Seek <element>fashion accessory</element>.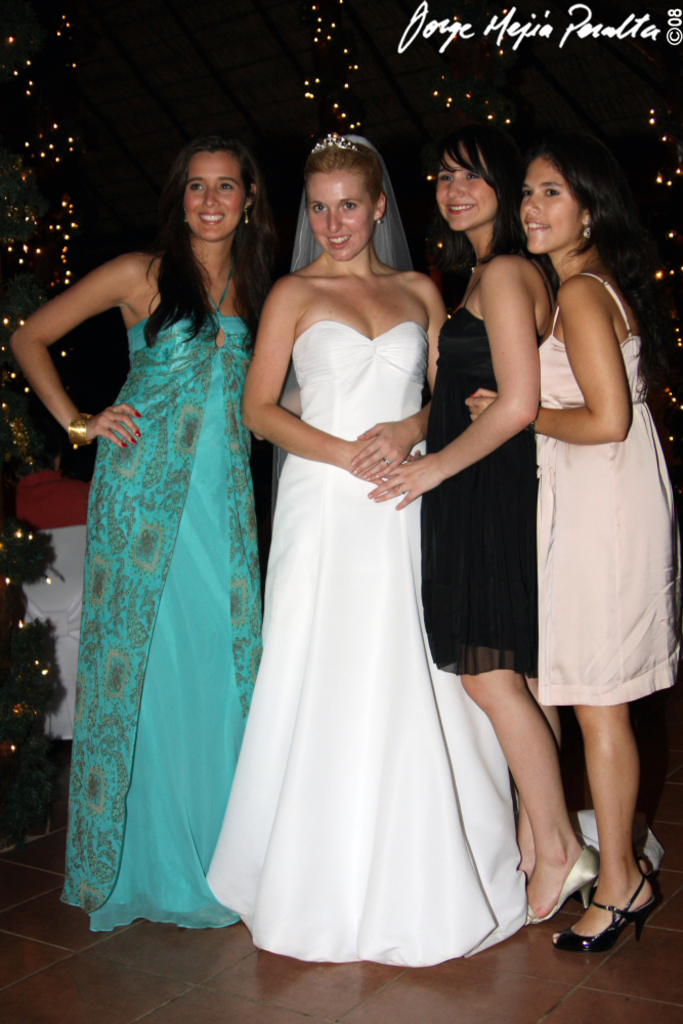
l=311, t=131, r=360, b=151.
